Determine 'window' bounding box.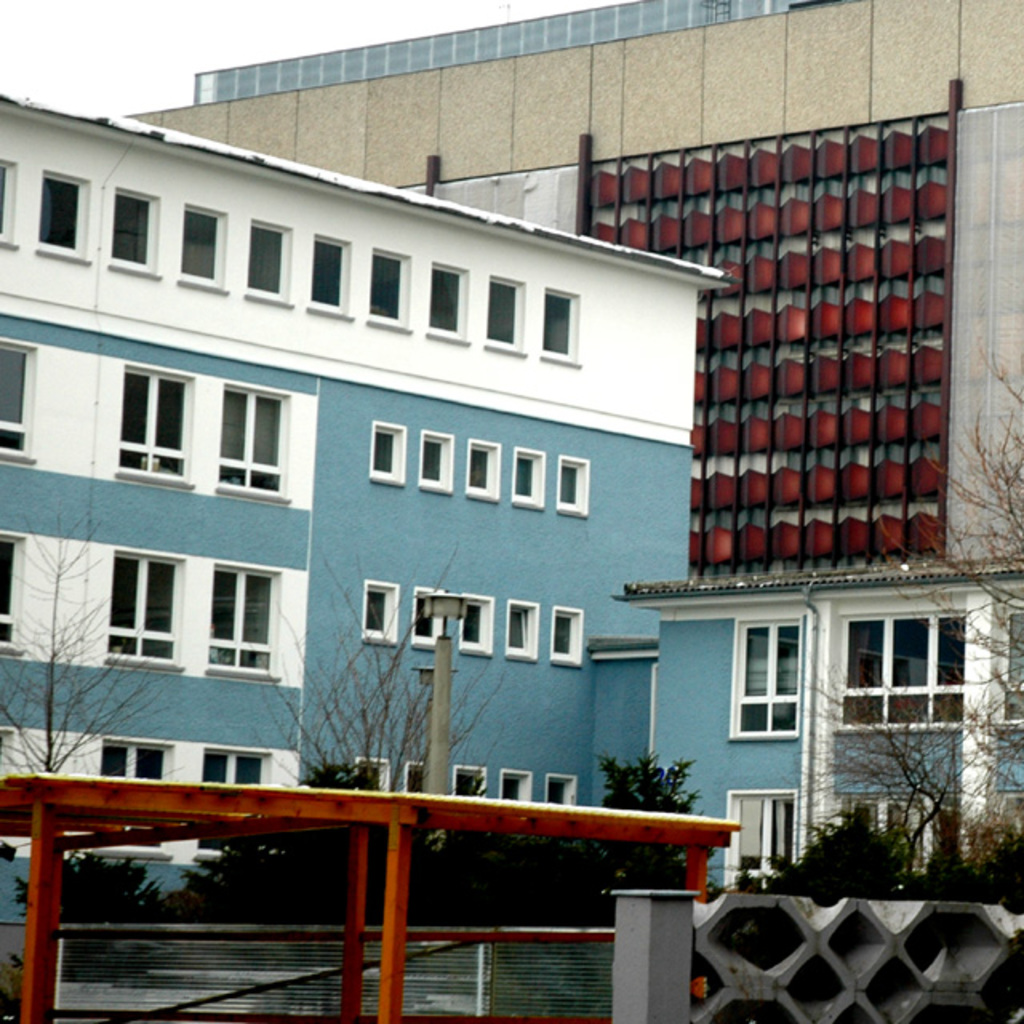
Determined: {"left": 243, "top": 218, "right": 285, "bottom": 296}.
